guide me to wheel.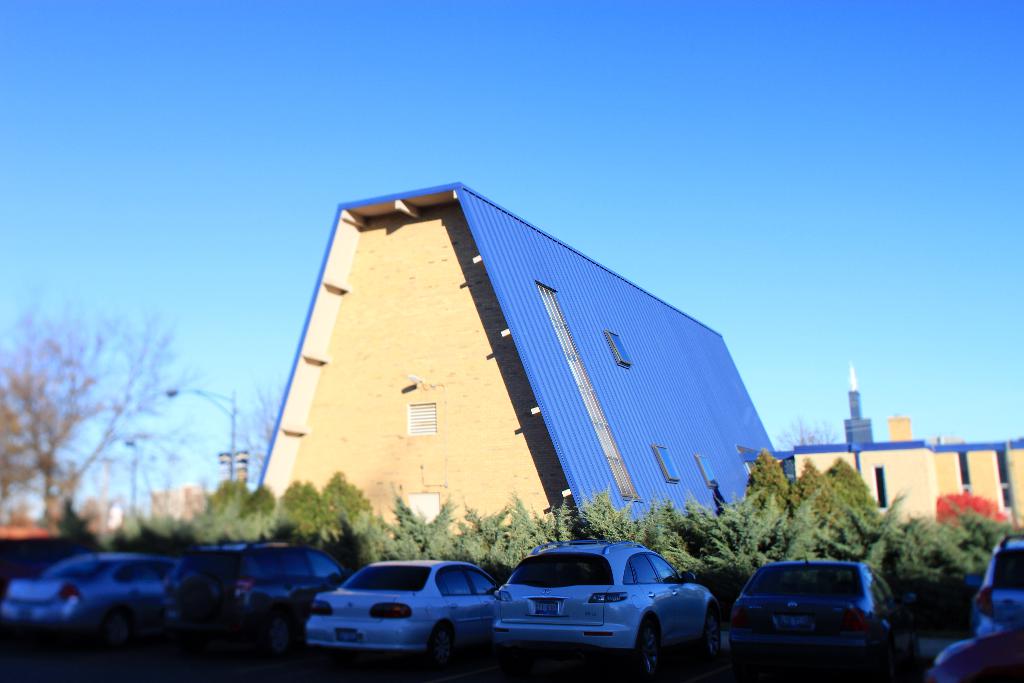
Guidance: 630, 624, 674, 682.
